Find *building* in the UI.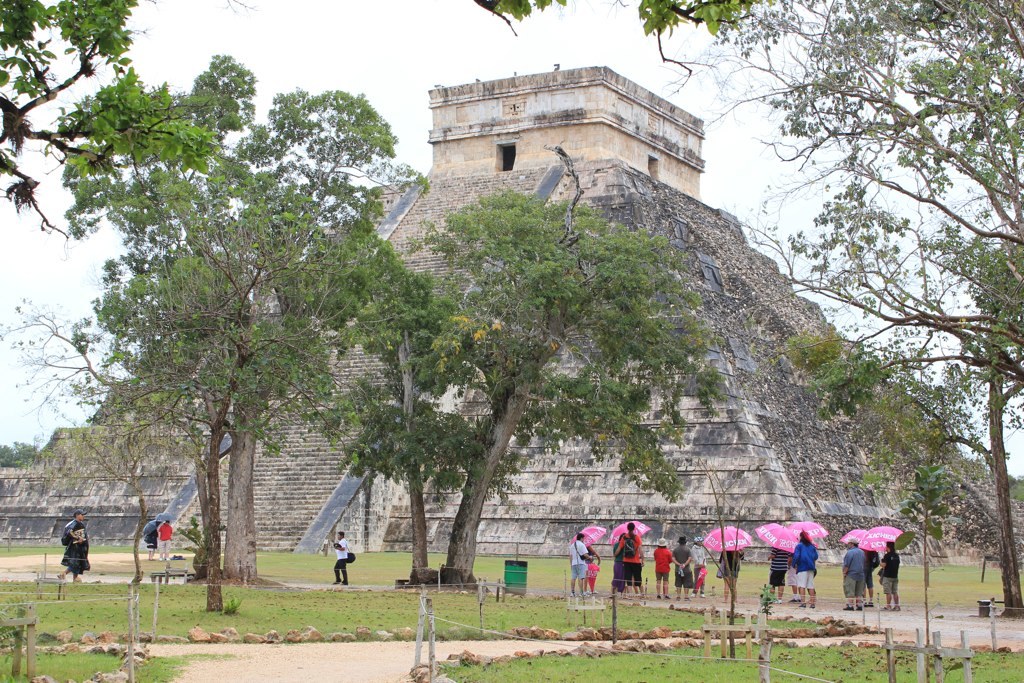
UI element at left=426, top=60, right=702, bottom=207.
